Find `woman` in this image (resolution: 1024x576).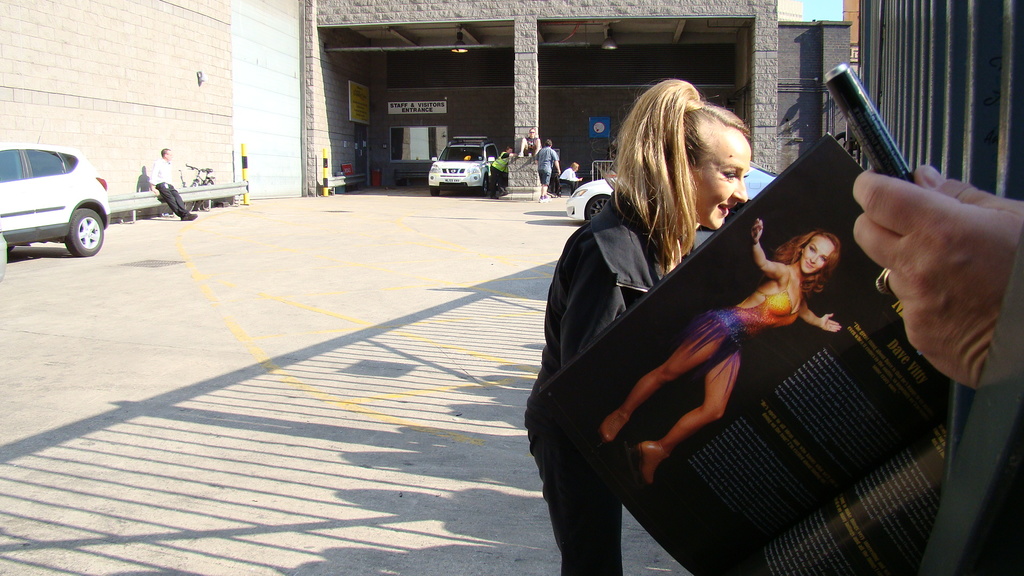
pyautogui.locateOnScreen(593, 214, 845, 486).
